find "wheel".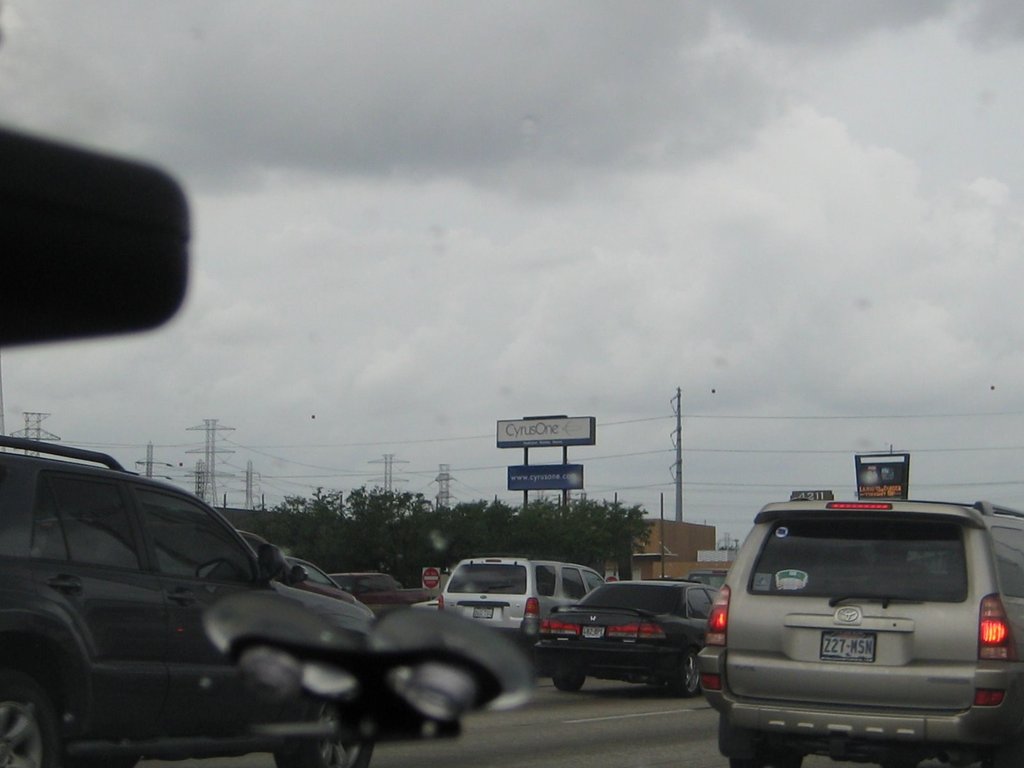
<box>726,744,806,767</box>.
